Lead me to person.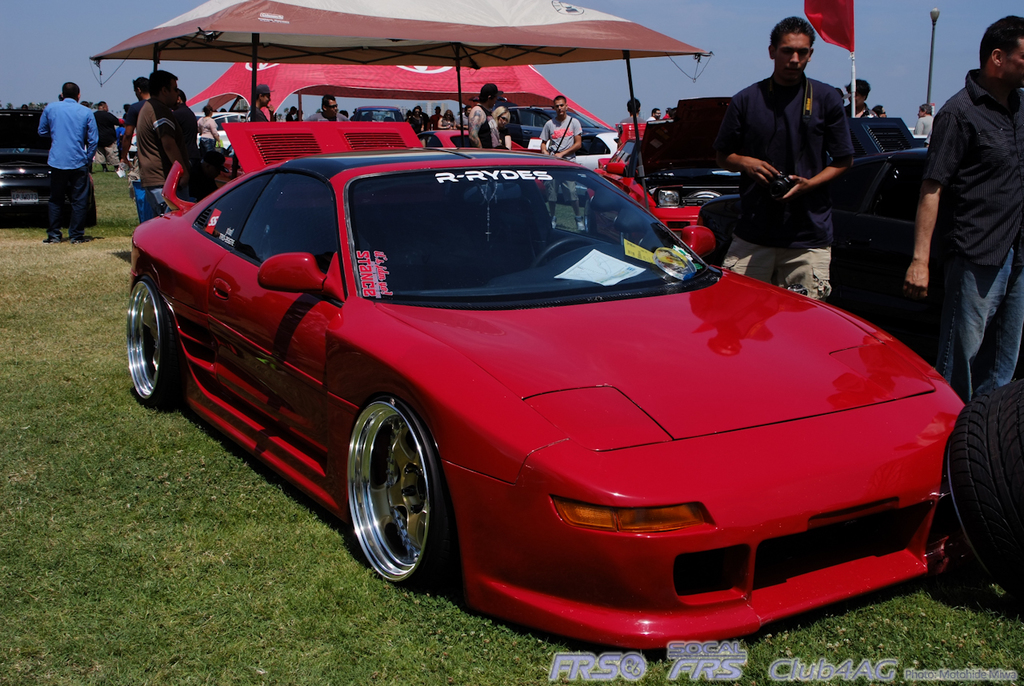
Lead to bbox(646, 107, 662, 122).
